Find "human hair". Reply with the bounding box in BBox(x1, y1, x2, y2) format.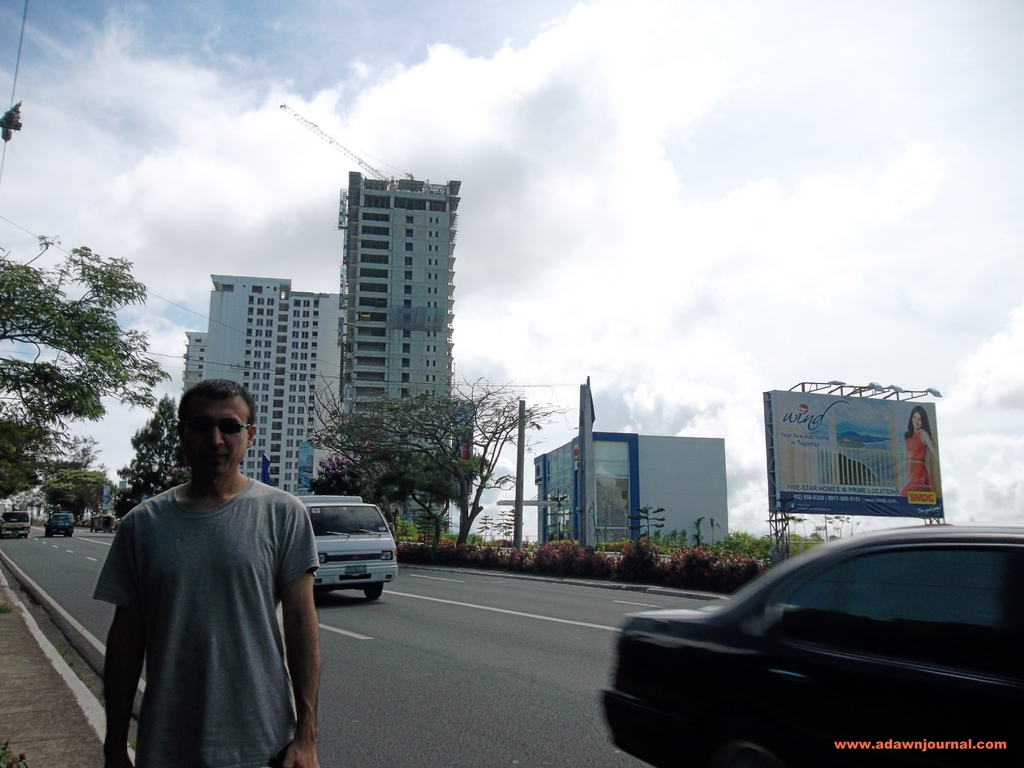
BBox(173, 375, 266, 433).
